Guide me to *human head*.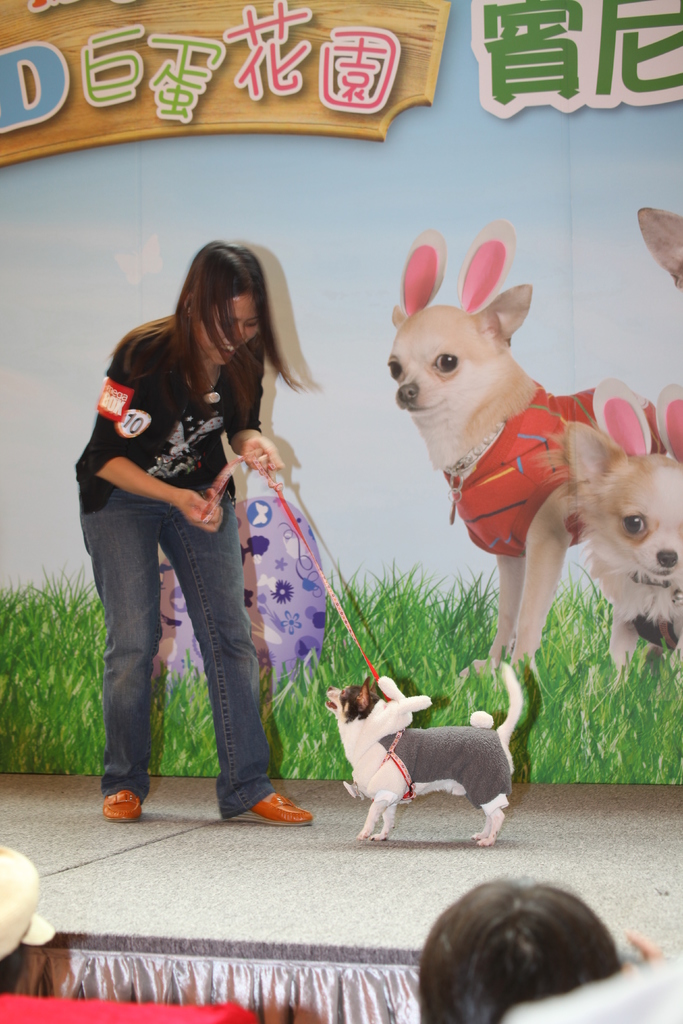
Guidance: x1=178, y1=237, x2=266, y2=369.
